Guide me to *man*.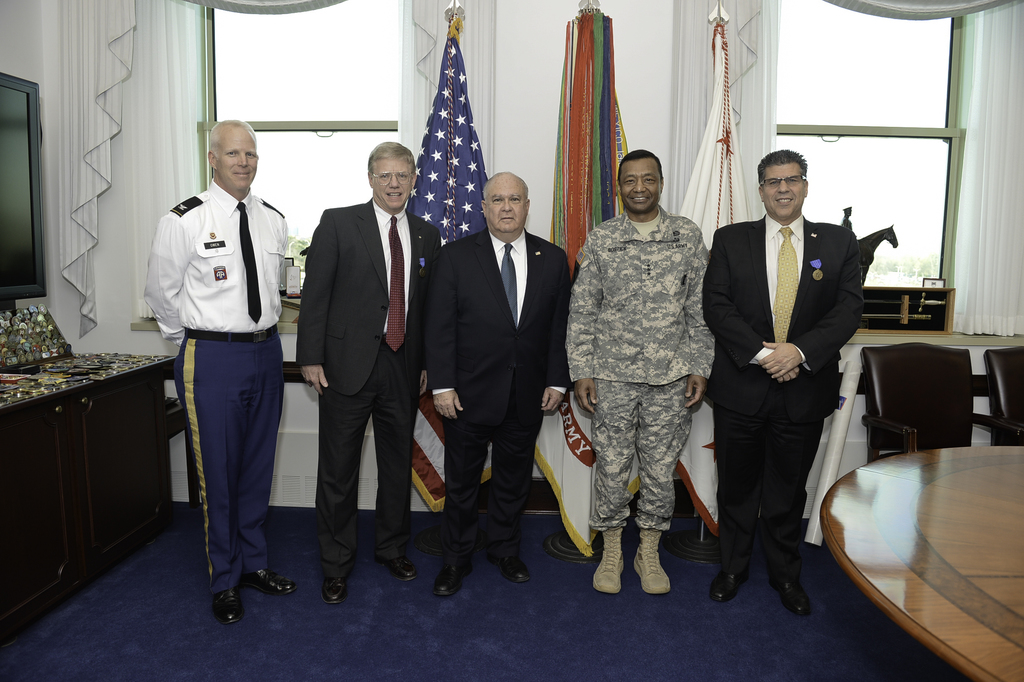
Guidance: 302,136,447,606.
